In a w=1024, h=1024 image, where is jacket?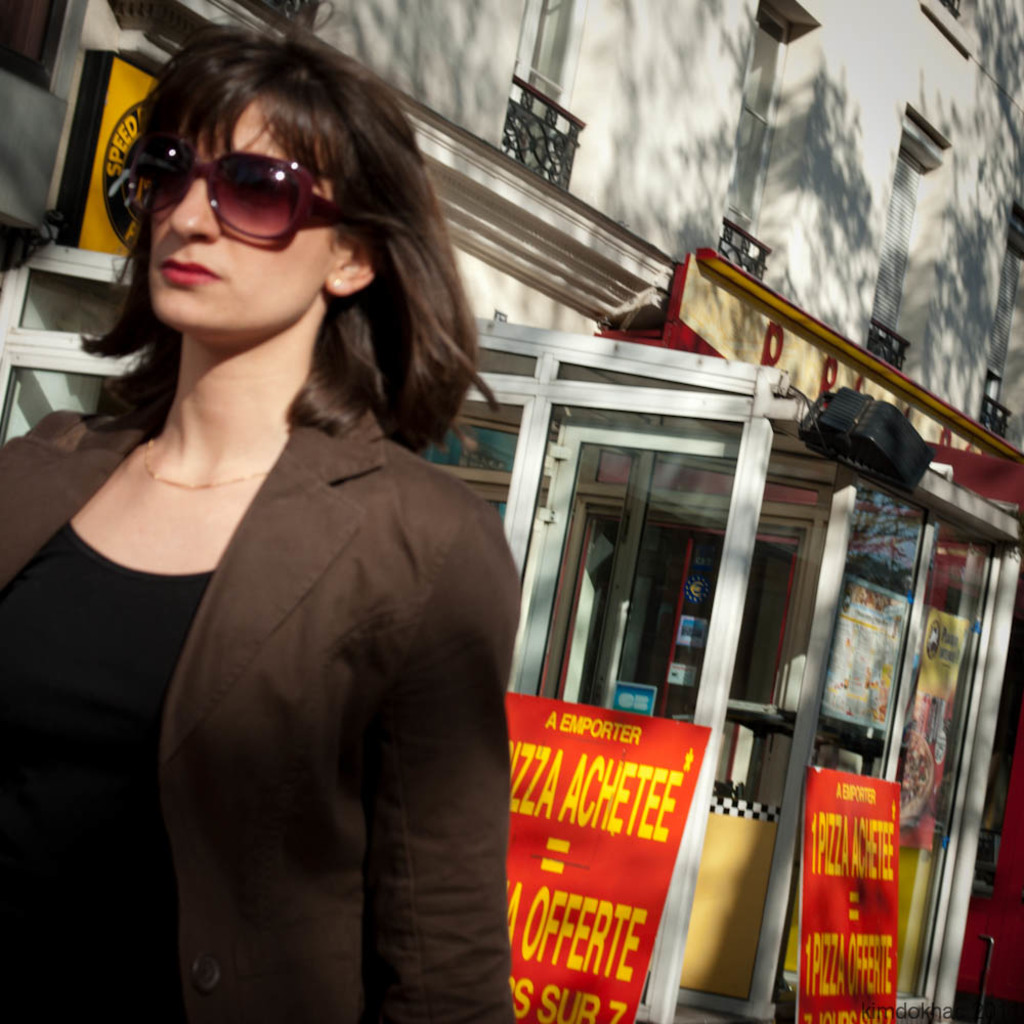
(0, 412, 523, 1023).
